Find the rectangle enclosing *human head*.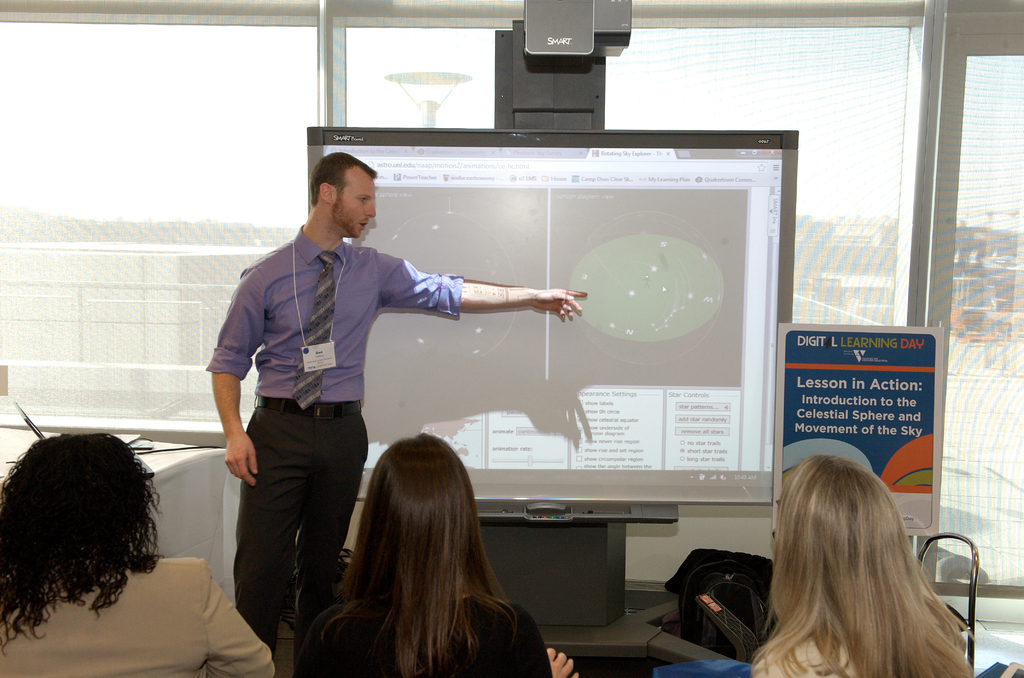
<bbox>300, 150, 376, 231</bbox>.
